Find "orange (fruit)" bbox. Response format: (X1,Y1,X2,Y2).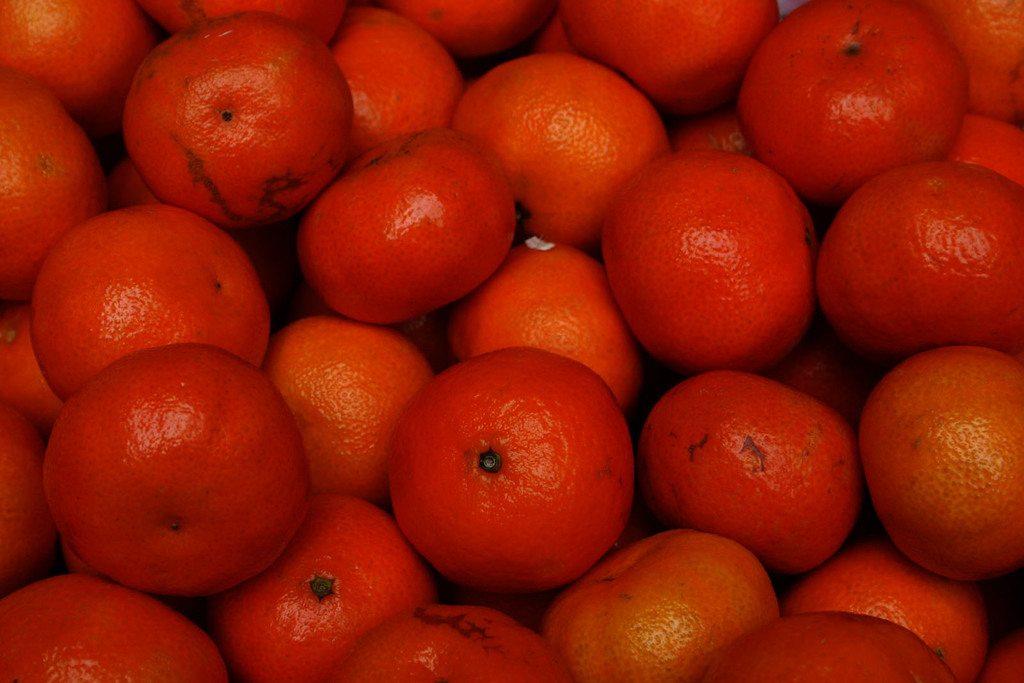
(548,536,792,682).
